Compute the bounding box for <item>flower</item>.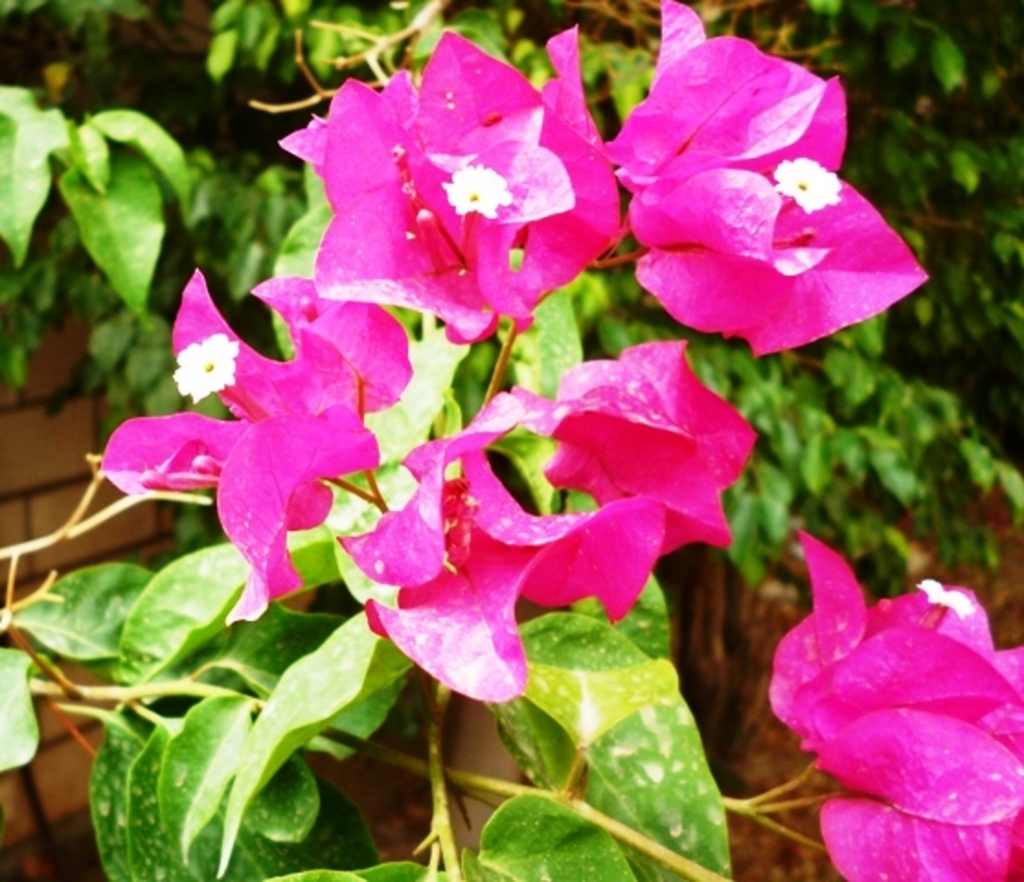
left=511, top=336, right=763, bottom=555.
